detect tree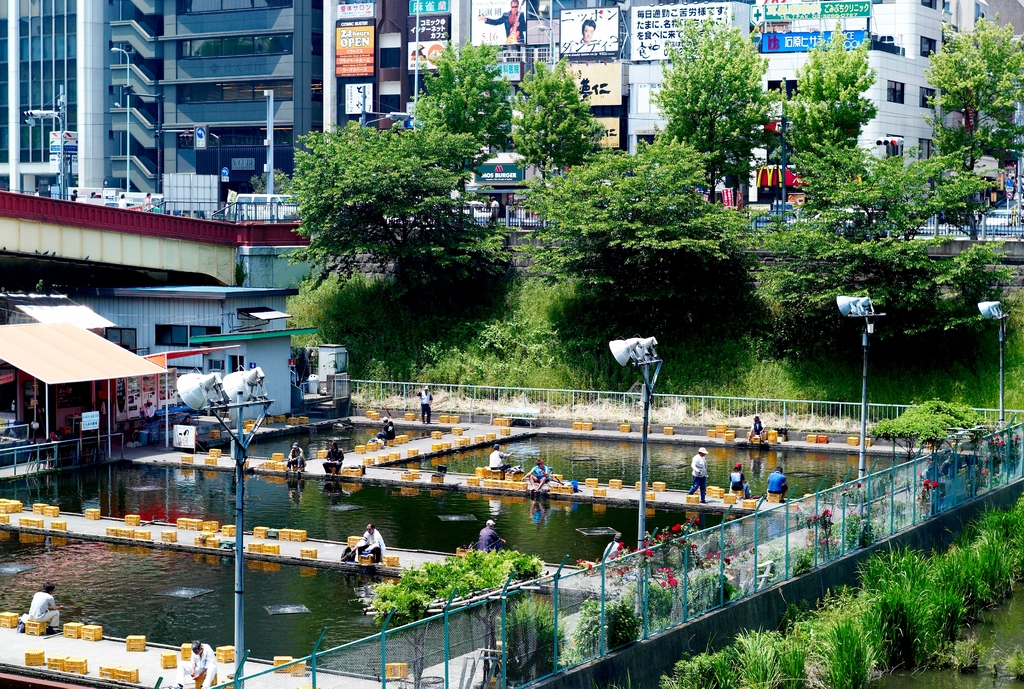
<bbox>918, 13, 1023, 186</bbox>
